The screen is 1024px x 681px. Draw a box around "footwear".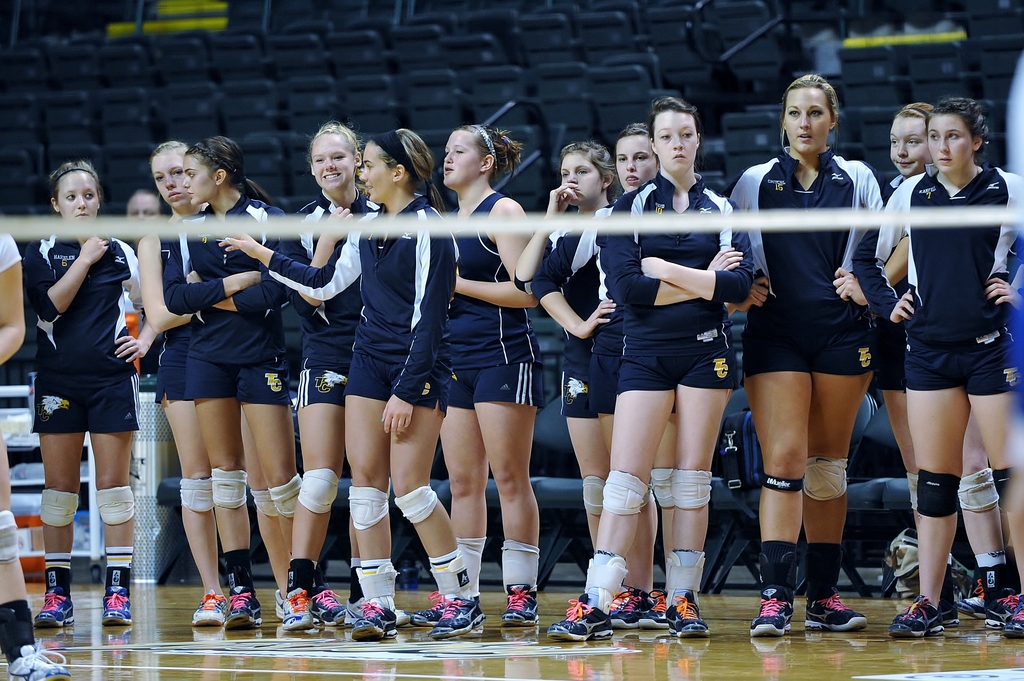
box(275, 588, 314, 628).
